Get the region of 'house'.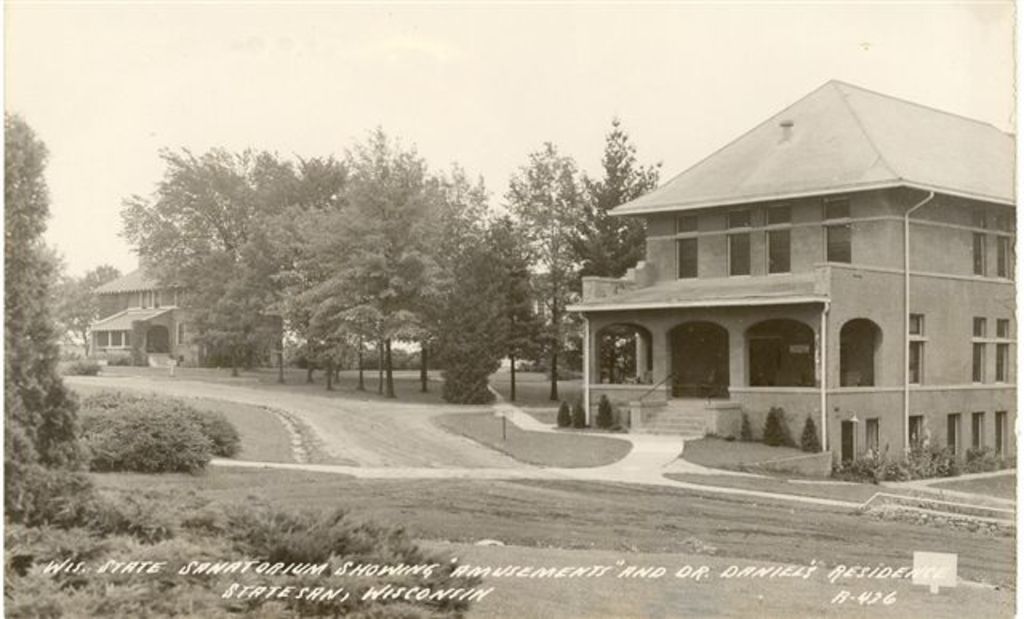
Rect(570, 50, 1008, 469).
